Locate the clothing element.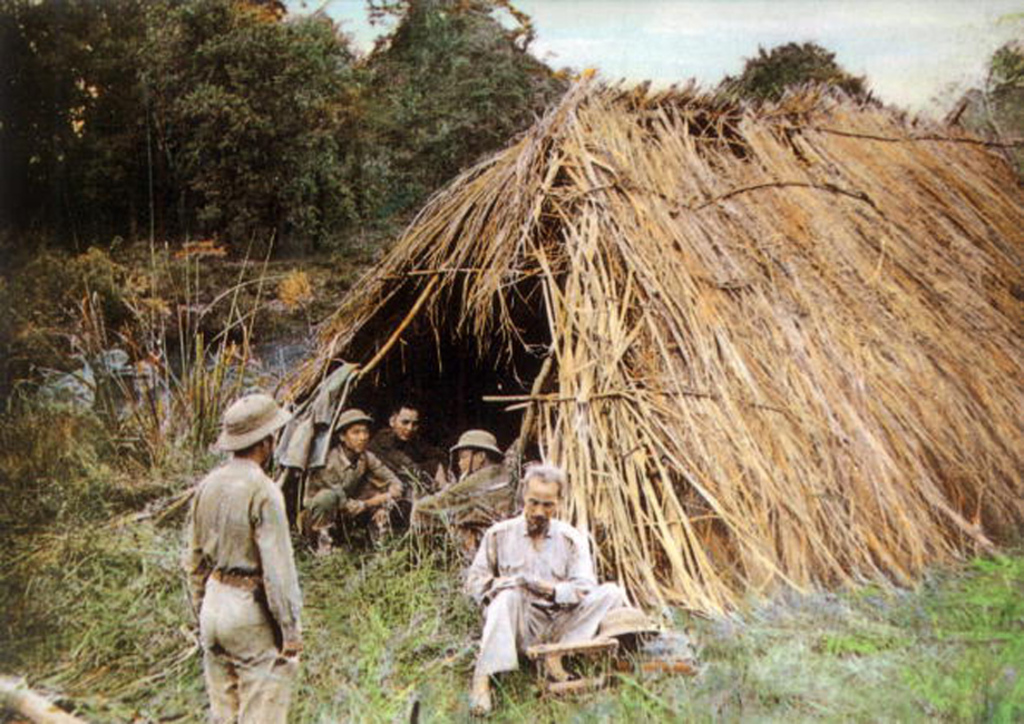
Element bbox: <box>466,510,630,684</box>.
